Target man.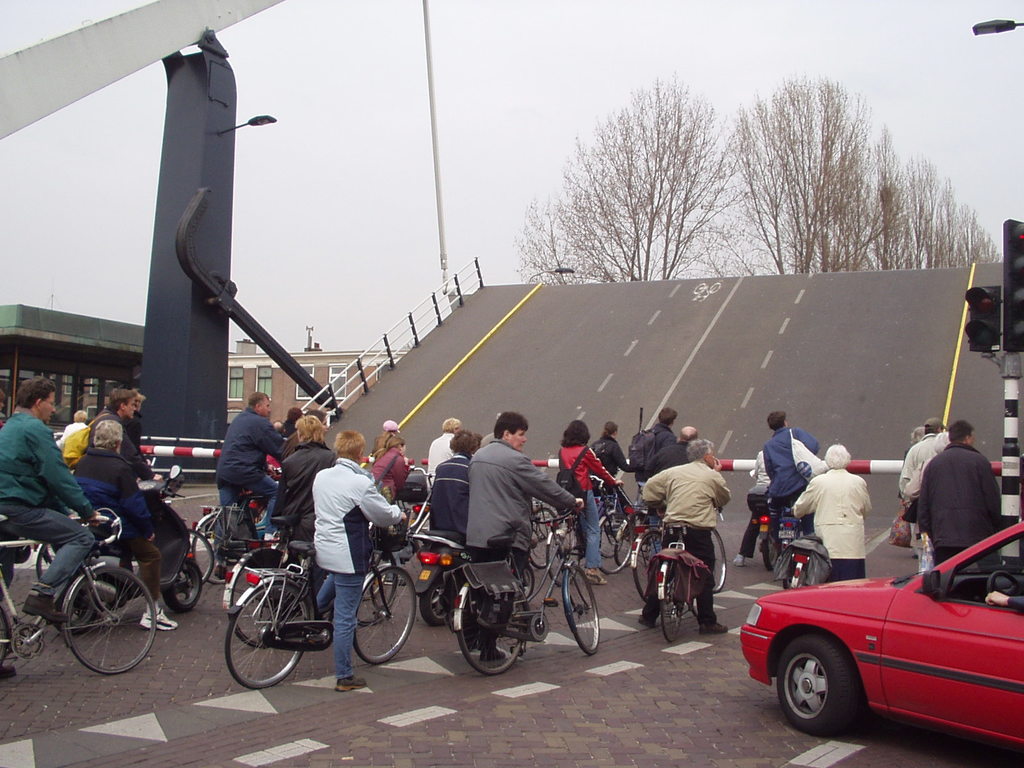
Target region: <region>0, 376, 102, 682</region>.
